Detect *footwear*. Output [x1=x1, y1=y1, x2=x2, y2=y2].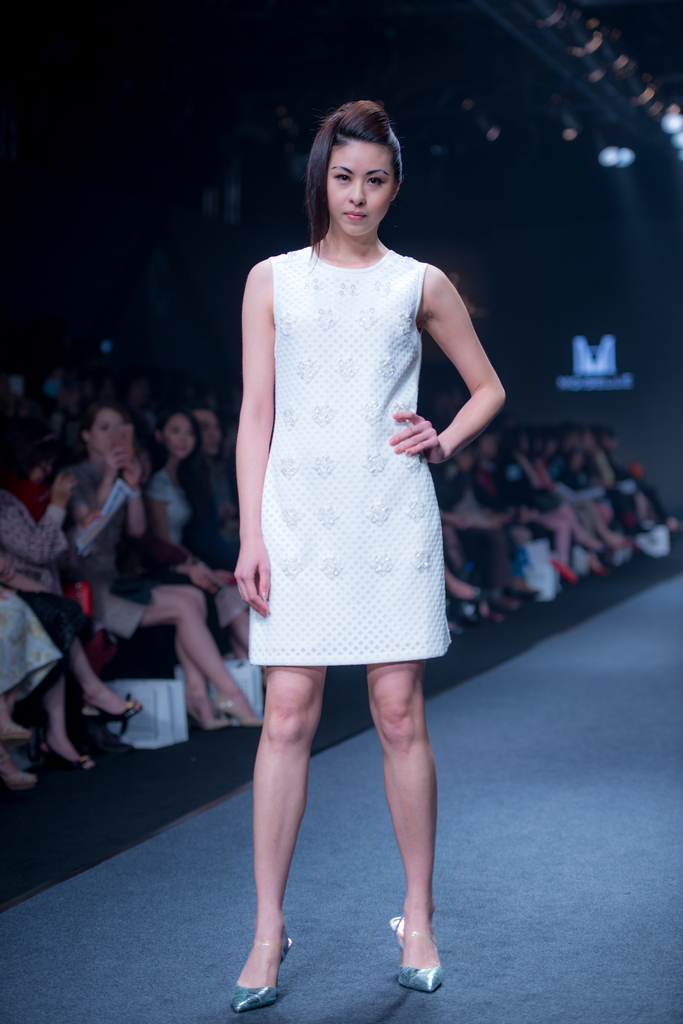
[x1=229, y1=929, x2=303, y2=1005].
